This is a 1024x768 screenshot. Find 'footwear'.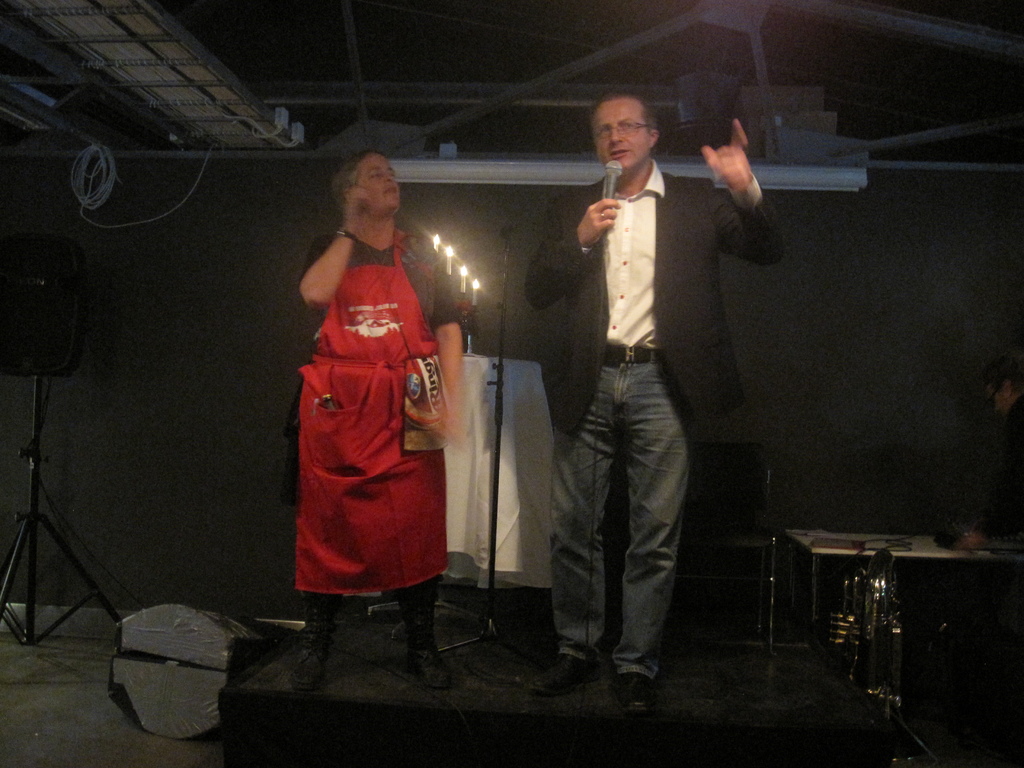
Bounding box: region(614, 678, 653, 714).
